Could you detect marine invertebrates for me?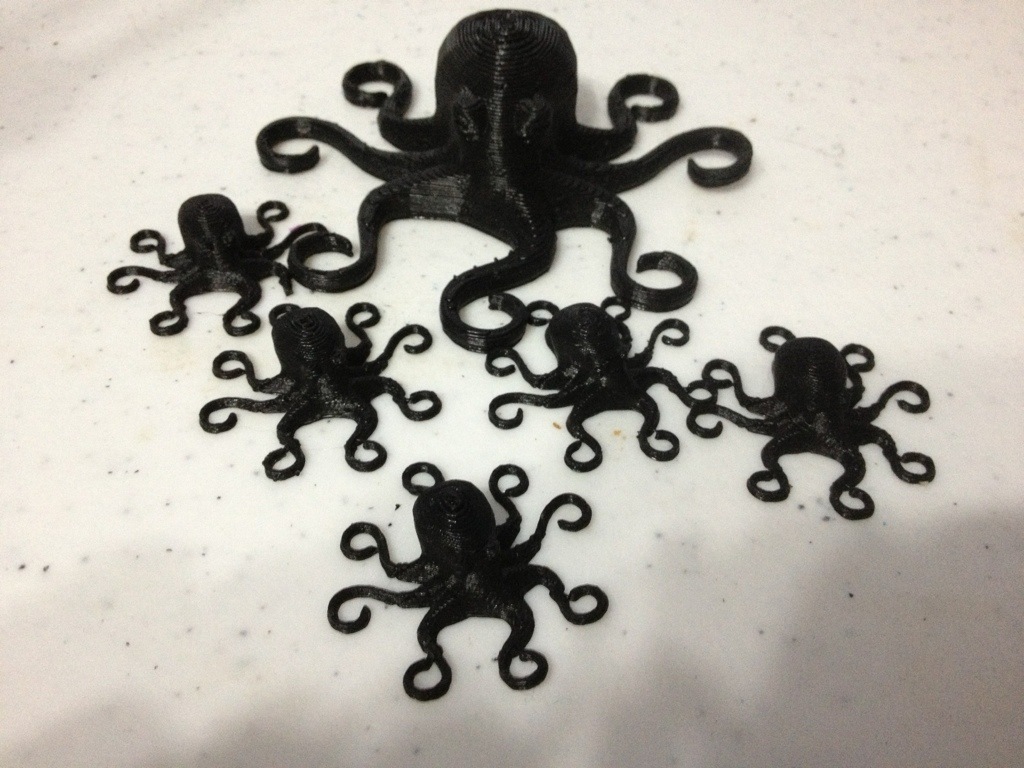
Detection result: 184,282,444,507.
